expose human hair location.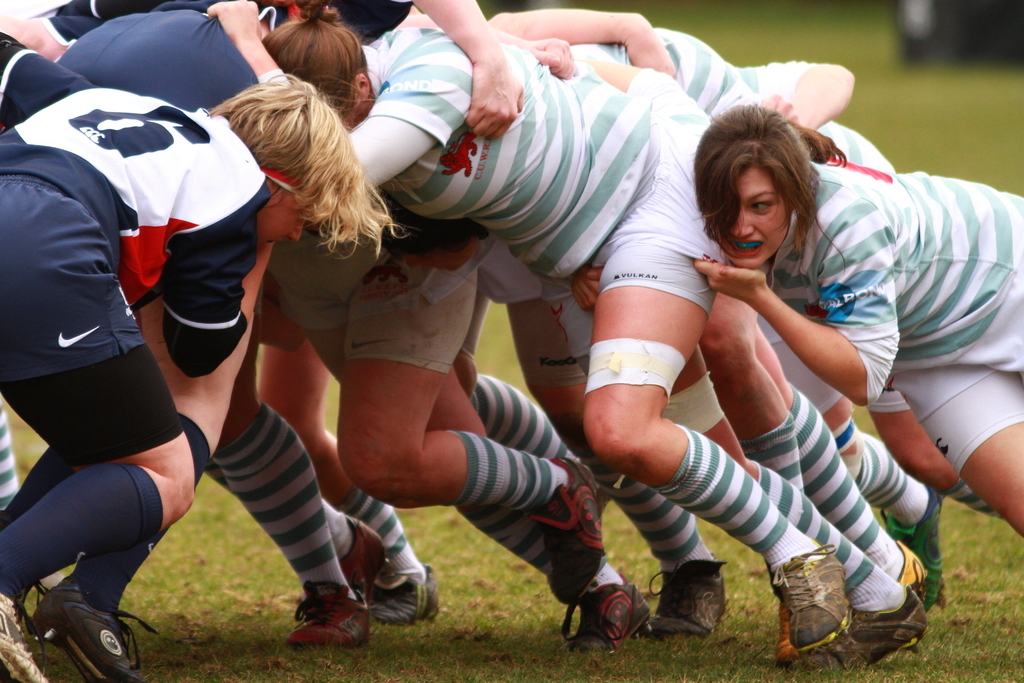
Exposed at <box>696,103,840,265</box>.
